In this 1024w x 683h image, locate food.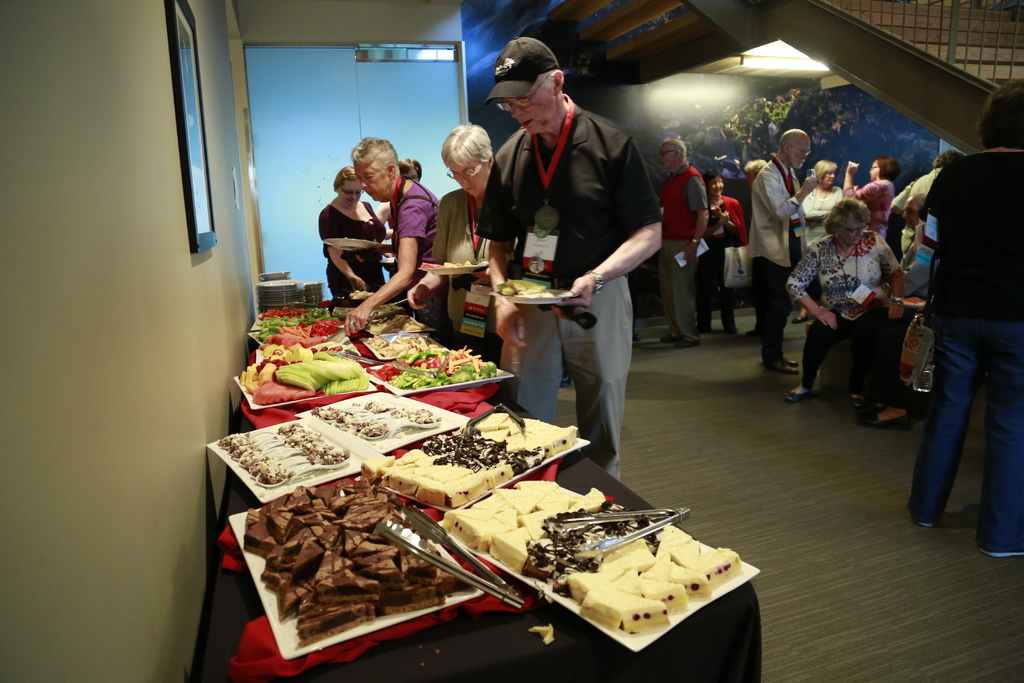
Bounding box: bbox=(348, 286, 375, 302).
